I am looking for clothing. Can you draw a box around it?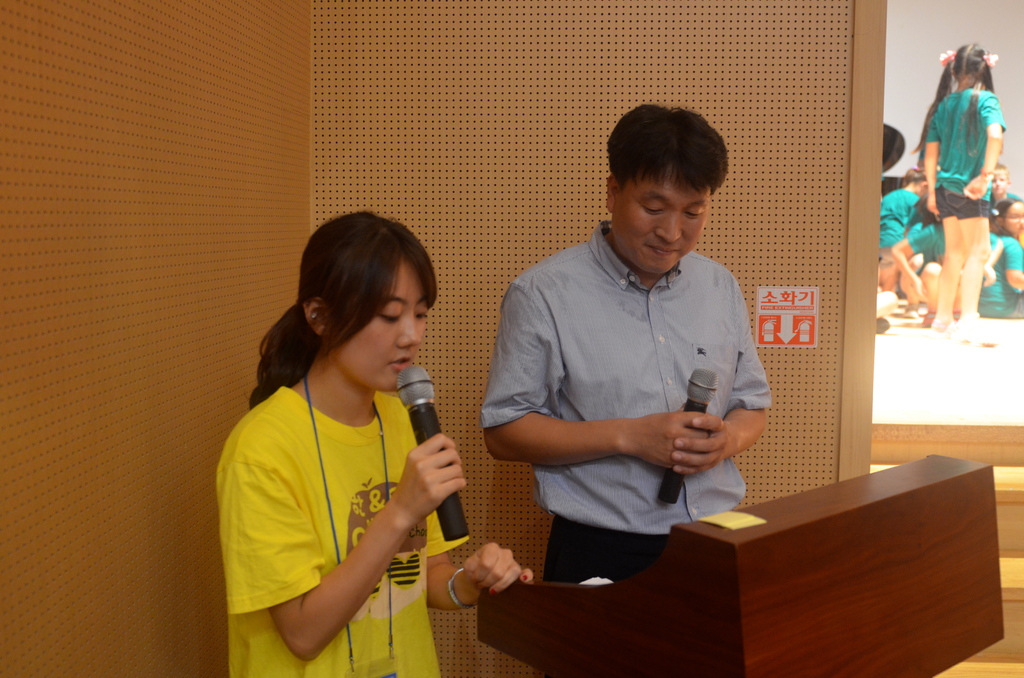
Sure, the bounding box is l=484, t=222, r=777, b=589.
